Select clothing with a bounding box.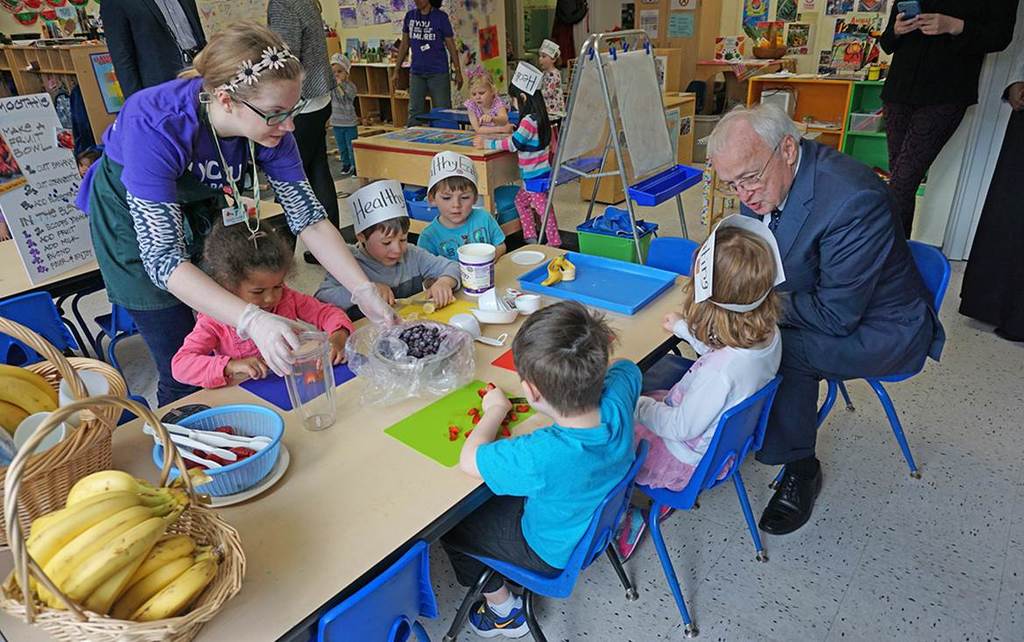
(878,0,1023,235).
